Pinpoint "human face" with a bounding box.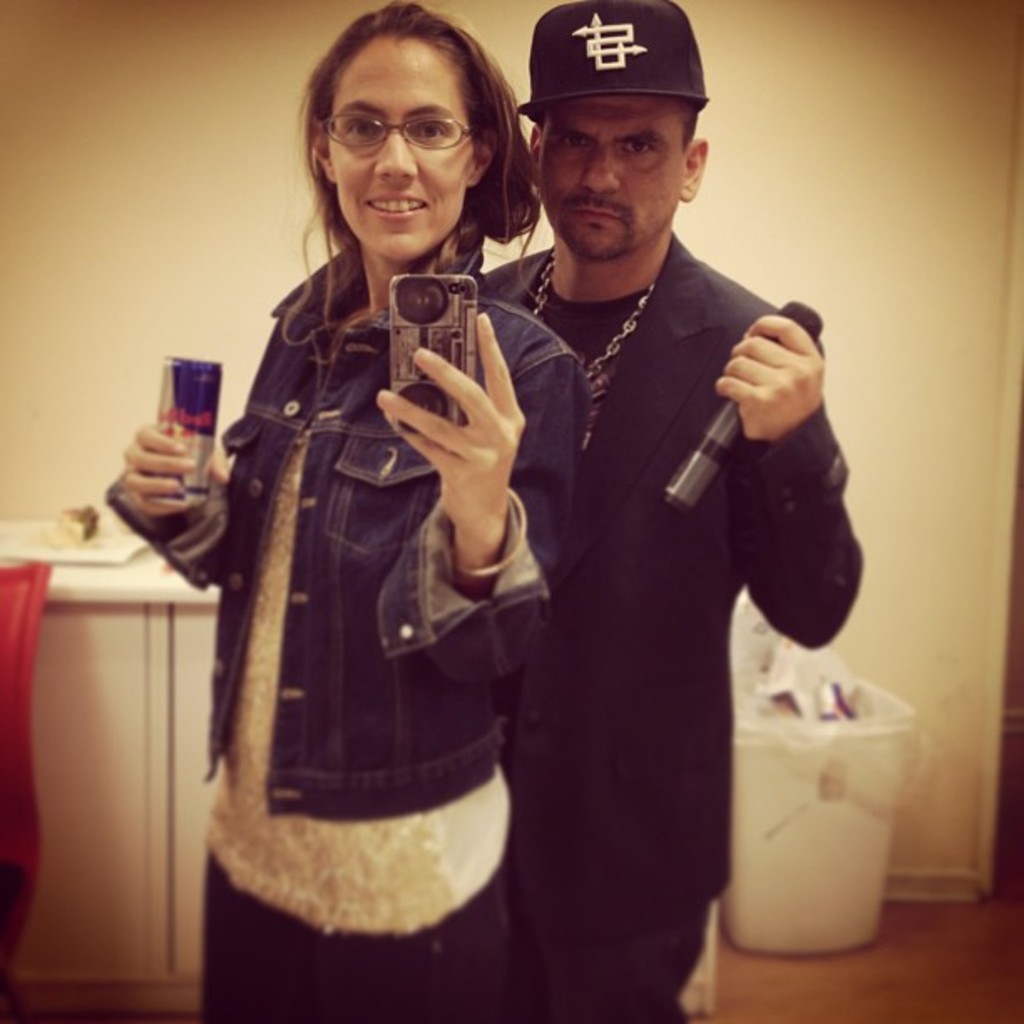
(539,97,686,256).
